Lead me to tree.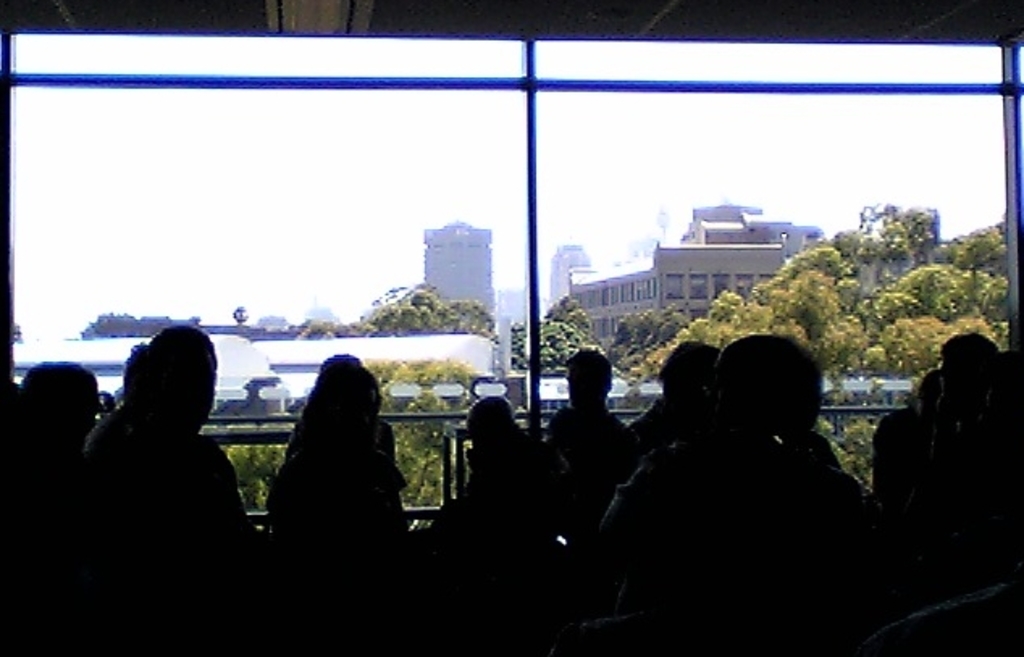
Lead to {"left": 546, "top": 297, "right": 588, "bottom": 329}.
